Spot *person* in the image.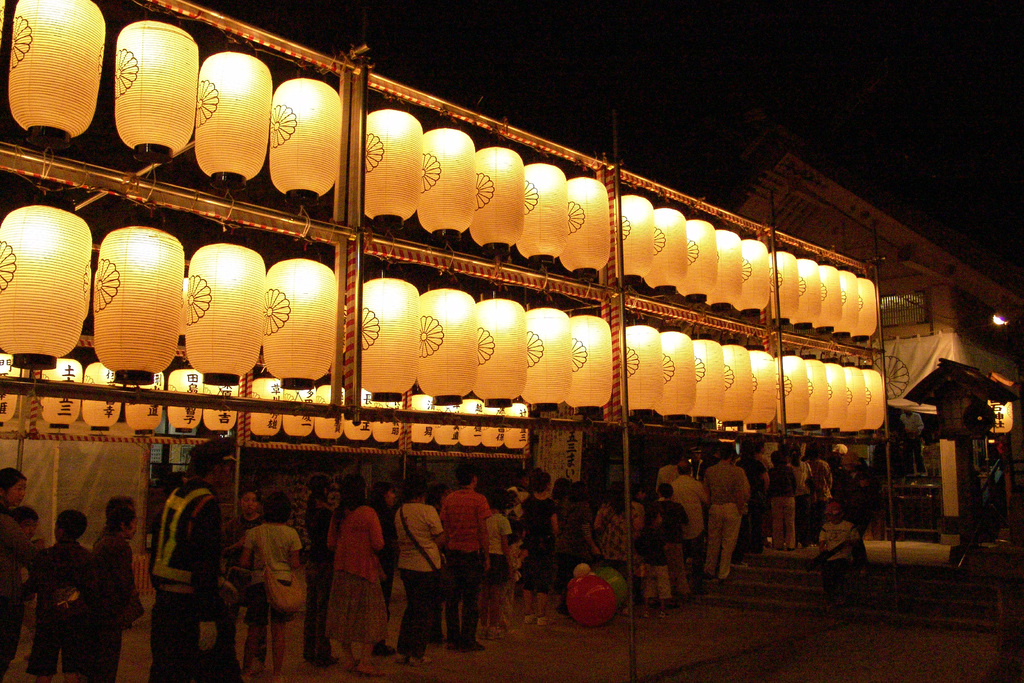
*person* found at rect(307, 470, 337, 663).
